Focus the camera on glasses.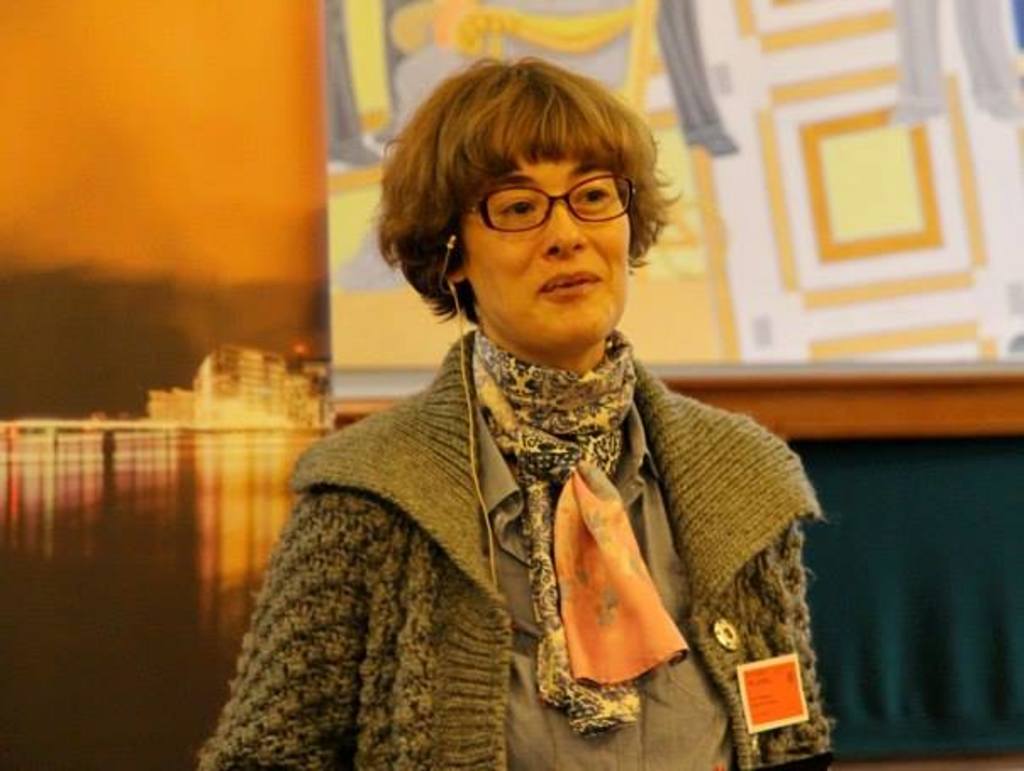
Focus region: 456/171/636/237.
